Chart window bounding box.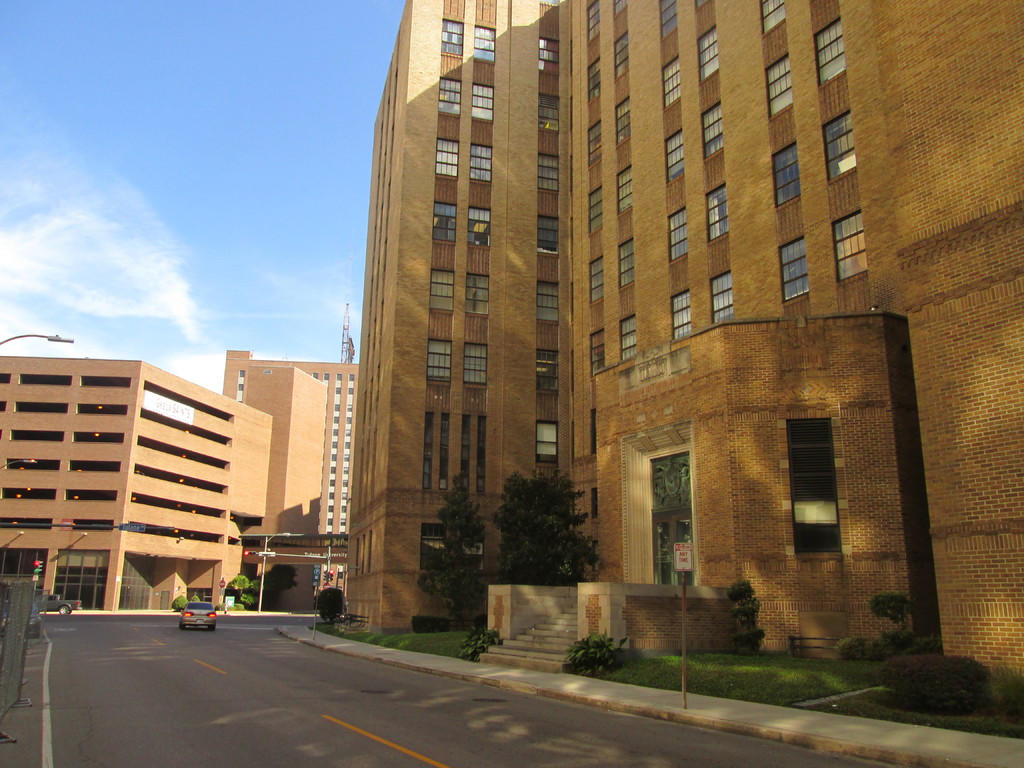
Charted: [776, 403, 852, 557].
